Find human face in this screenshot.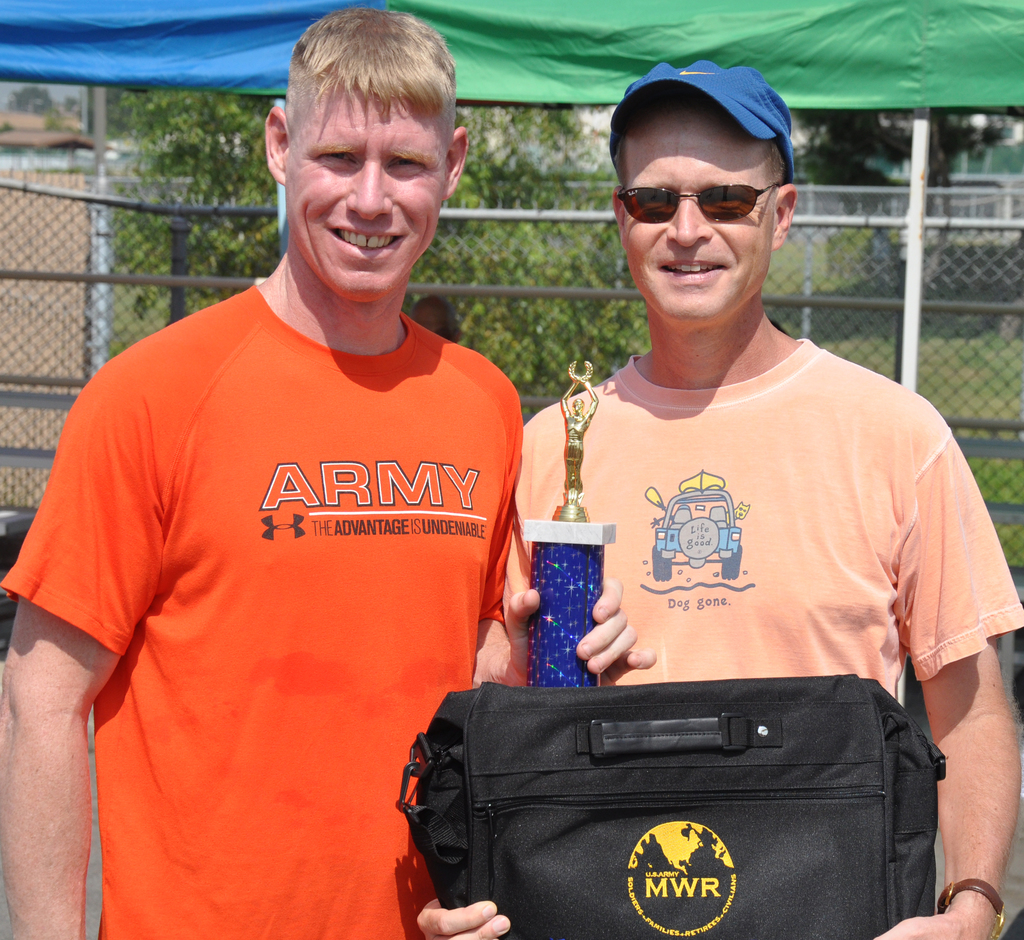
The bounding box for human face is detection(624, 101, 773, 325).
